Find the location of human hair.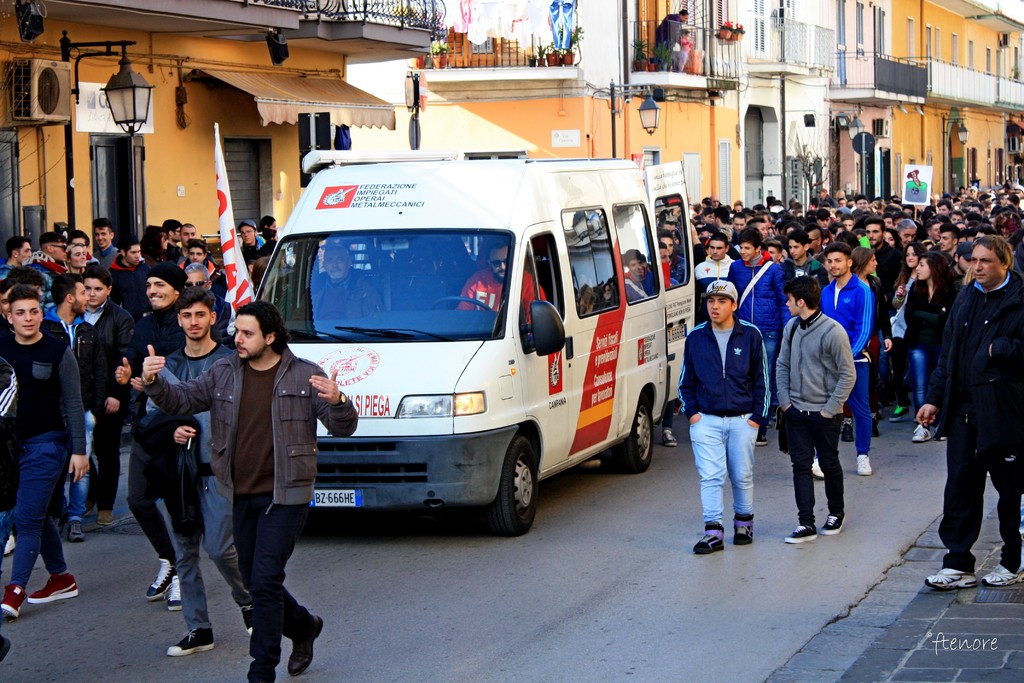
Location: [left=707, top=233, right=728, bottom=241].
